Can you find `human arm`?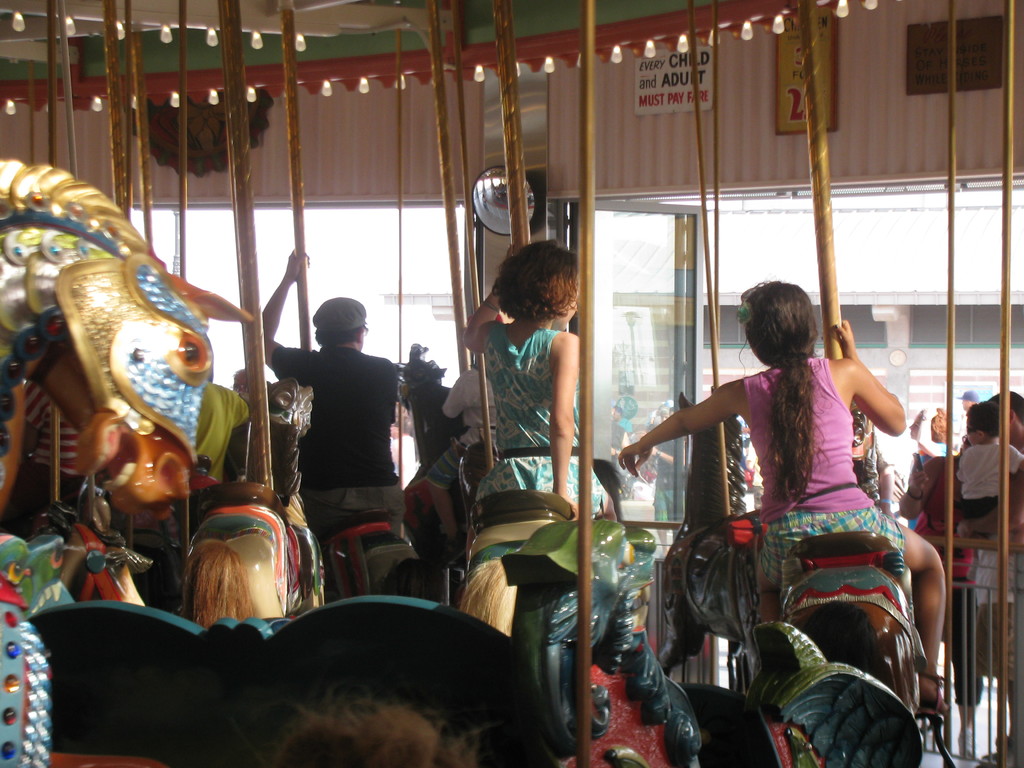
Yes, bounding box: (left=1007, top=442, right=1023, bottom=479).
